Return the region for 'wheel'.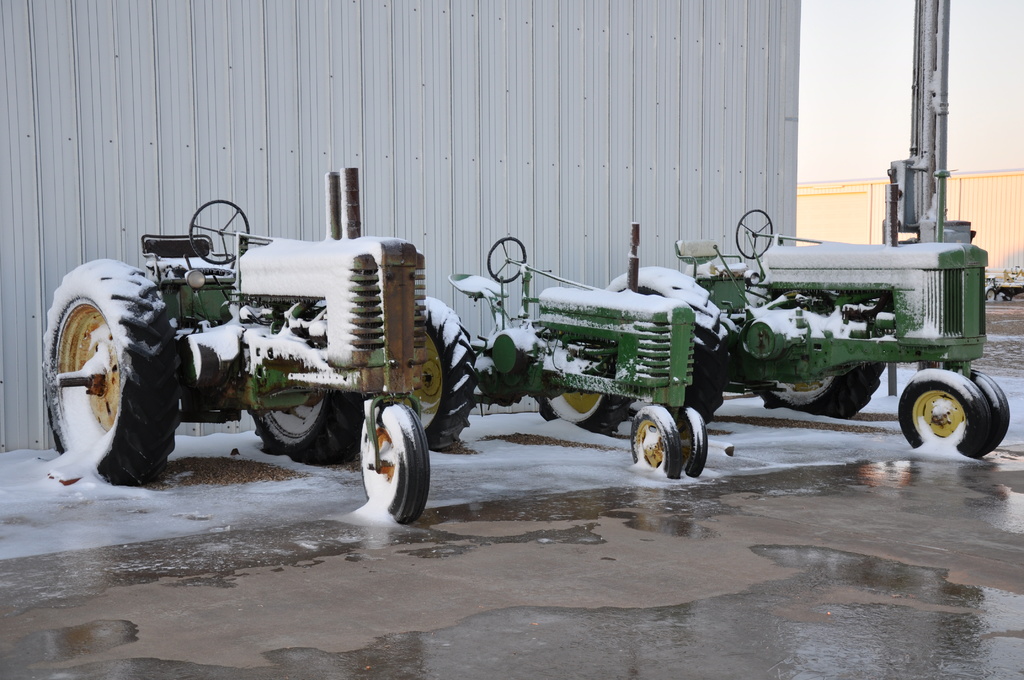
x1=632 y1=405 x2=679 y2=476.
